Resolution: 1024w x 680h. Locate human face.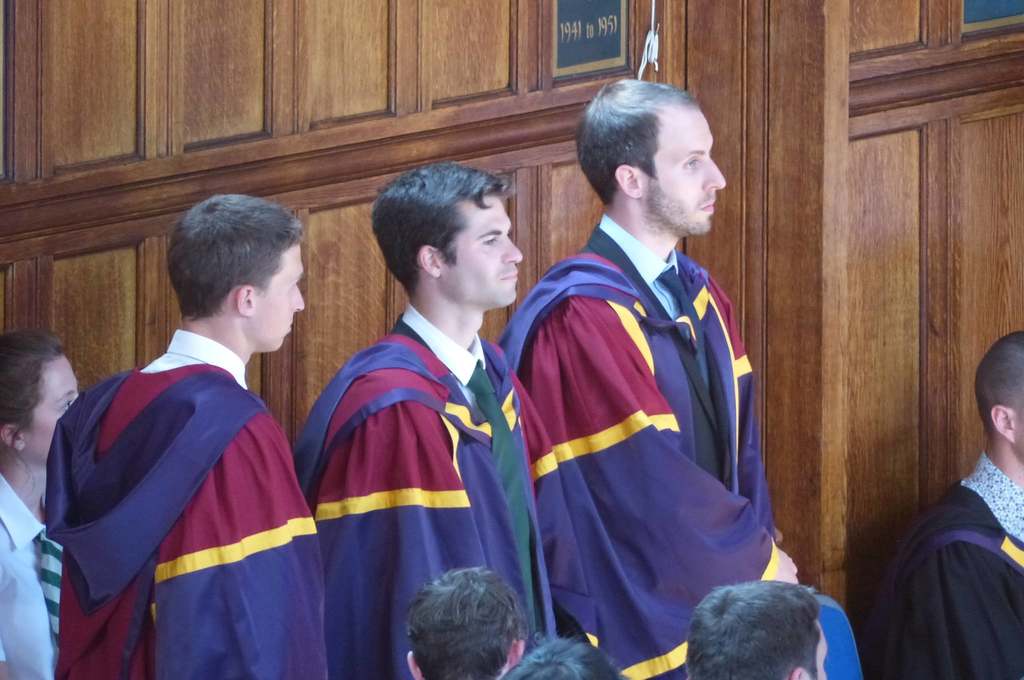
bbox(22, 349, 79, 455).
